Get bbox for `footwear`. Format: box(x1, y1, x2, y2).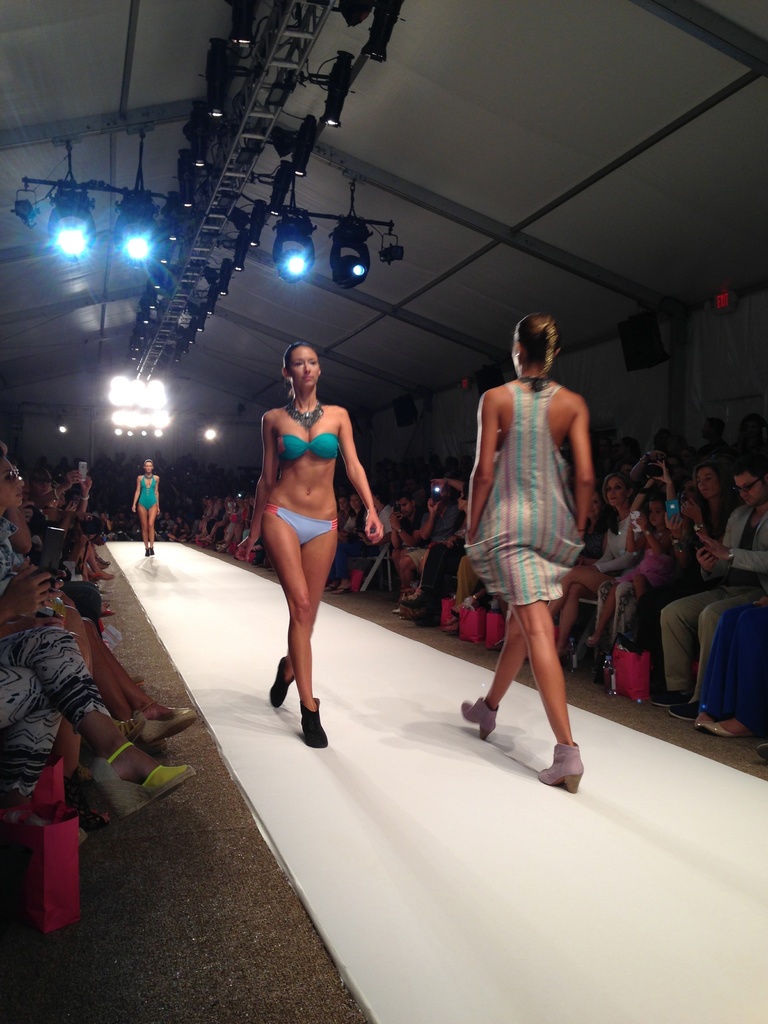
box(538, 748, 585, 797).
